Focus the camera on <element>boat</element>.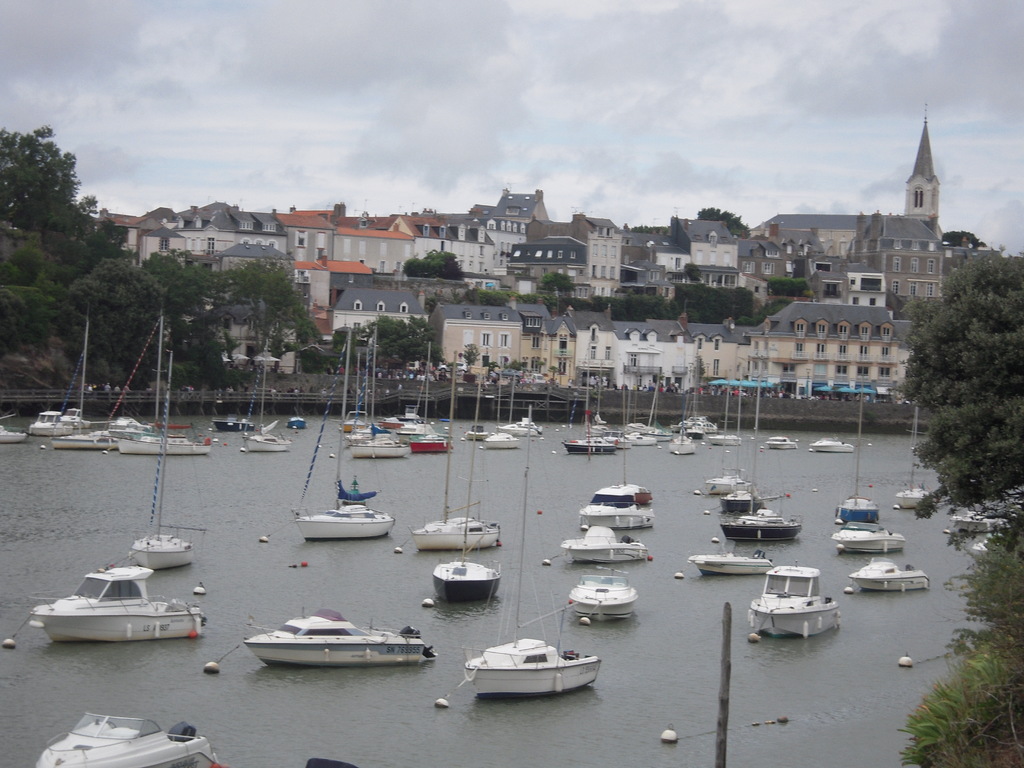
Focus region: region(287, 412, 304, 428).
